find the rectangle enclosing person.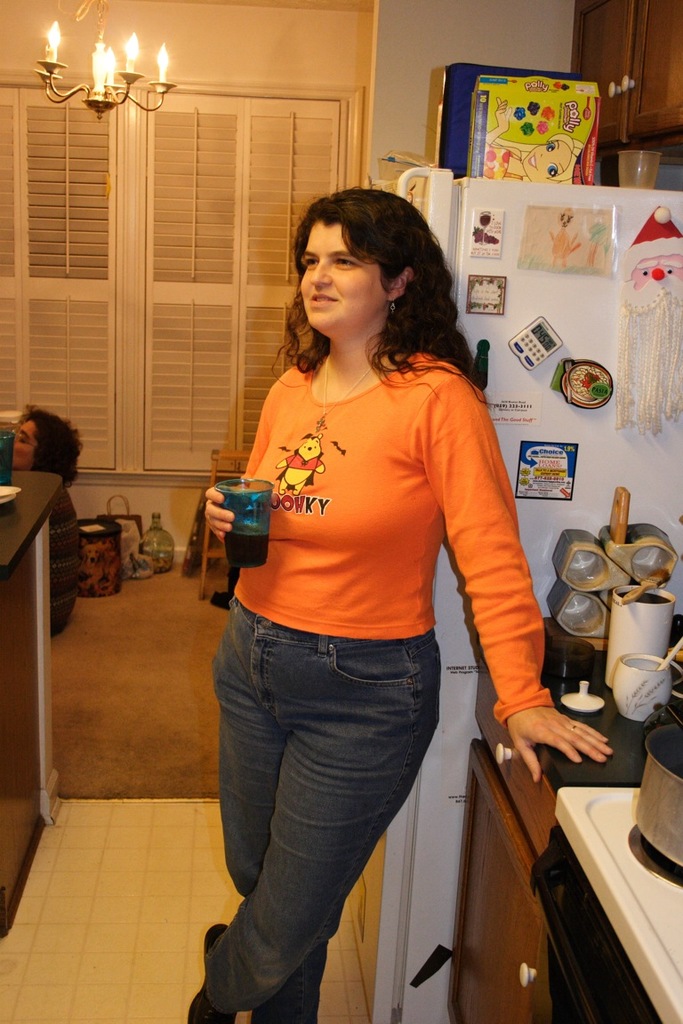
(9, 395, 90, 649).
